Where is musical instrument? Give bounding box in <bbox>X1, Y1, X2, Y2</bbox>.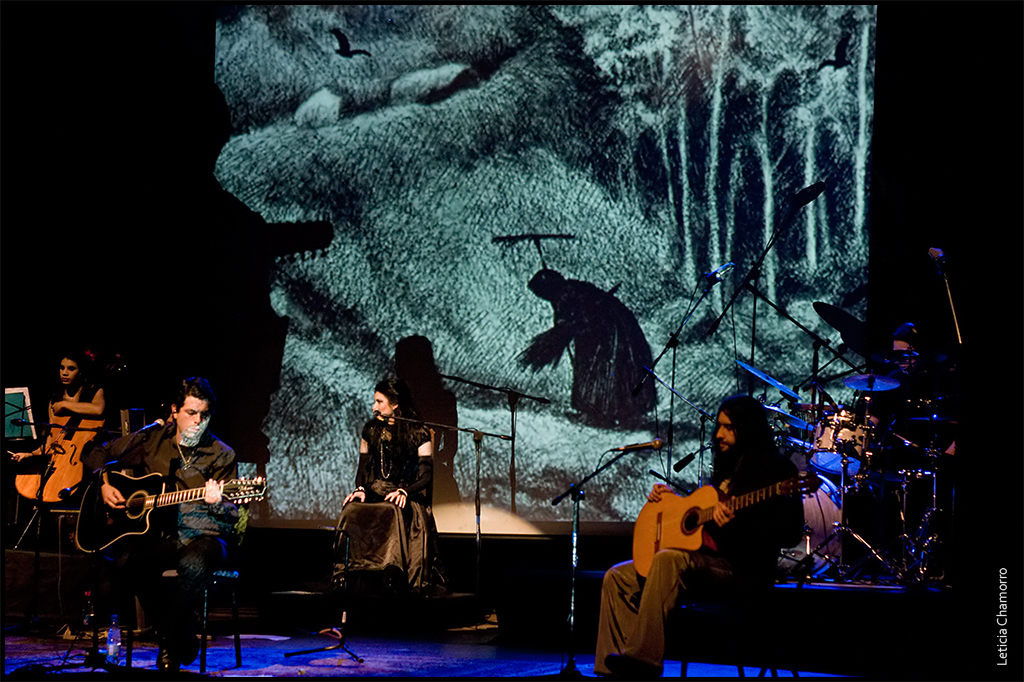
<bbox>627, 473, 832, 585</bbox>.
